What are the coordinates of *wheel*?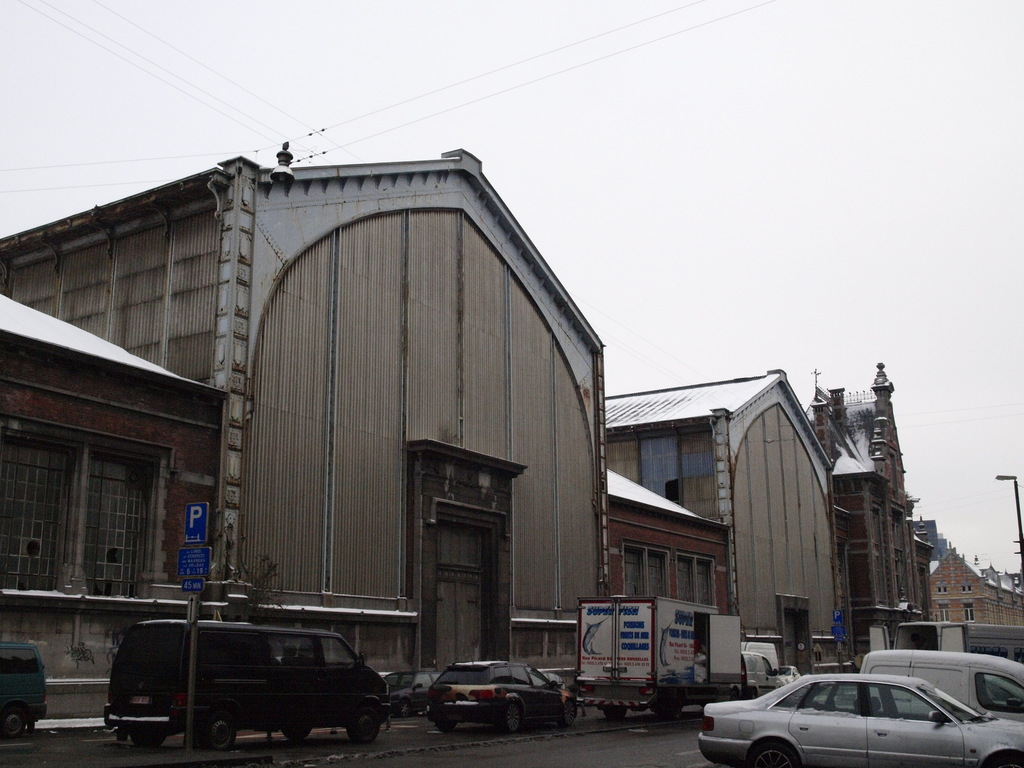
bbox=(398, 700, 418, 721).
